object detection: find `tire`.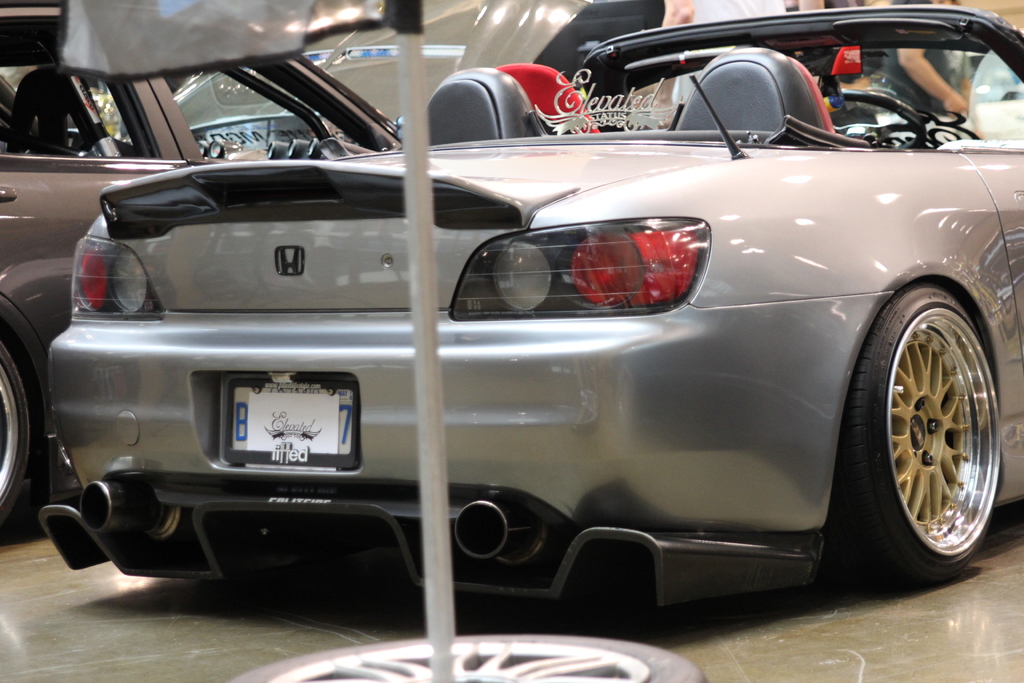
x1=228 y1=636 x2=708 y2=682.
